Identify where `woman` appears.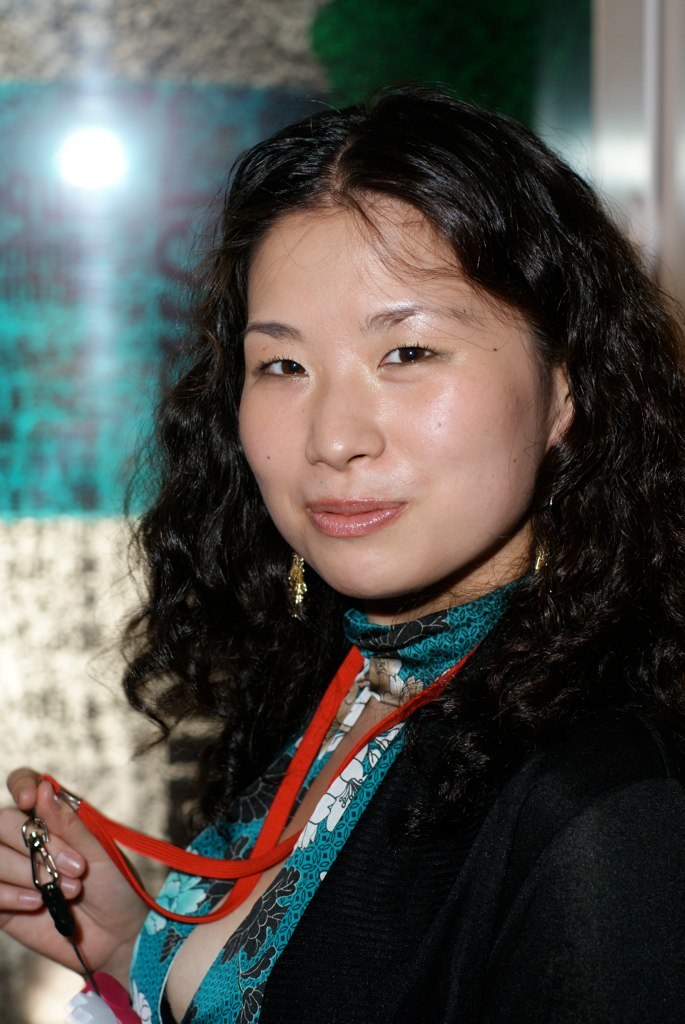
Appears at left=43, top=22, right=665, bottom=1021.
